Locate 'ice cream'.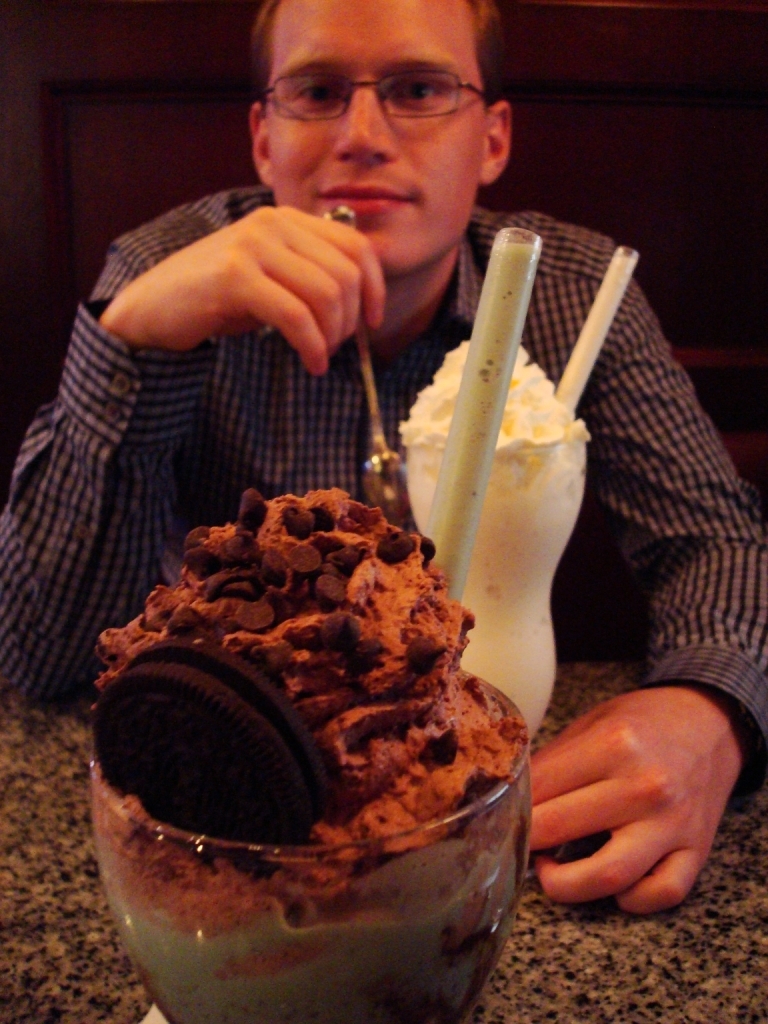
Bounding box: rect(387, 333, 589, 744).
